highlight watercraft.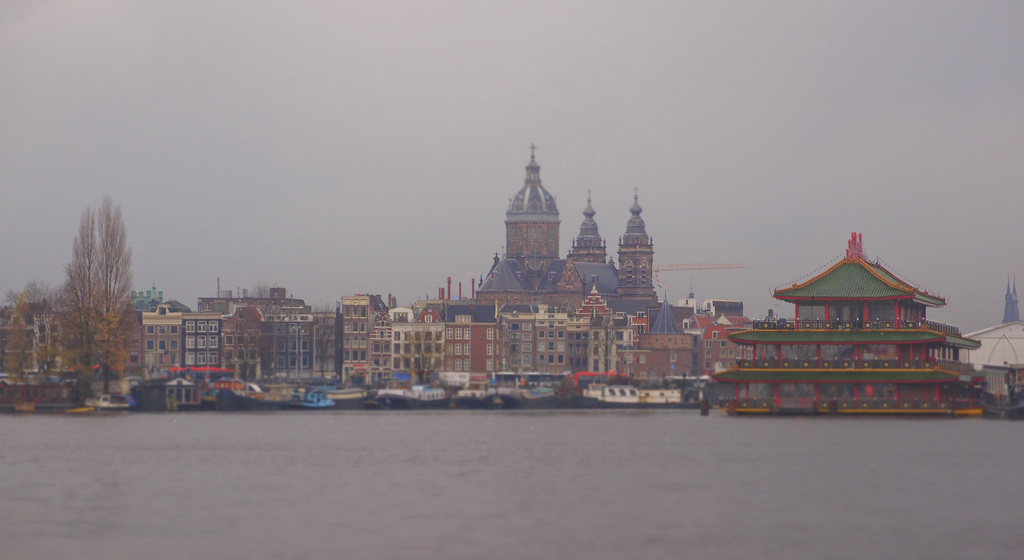
Highlighted region: pyautogui.locateOnScreen(293, 373, 339, 406).
